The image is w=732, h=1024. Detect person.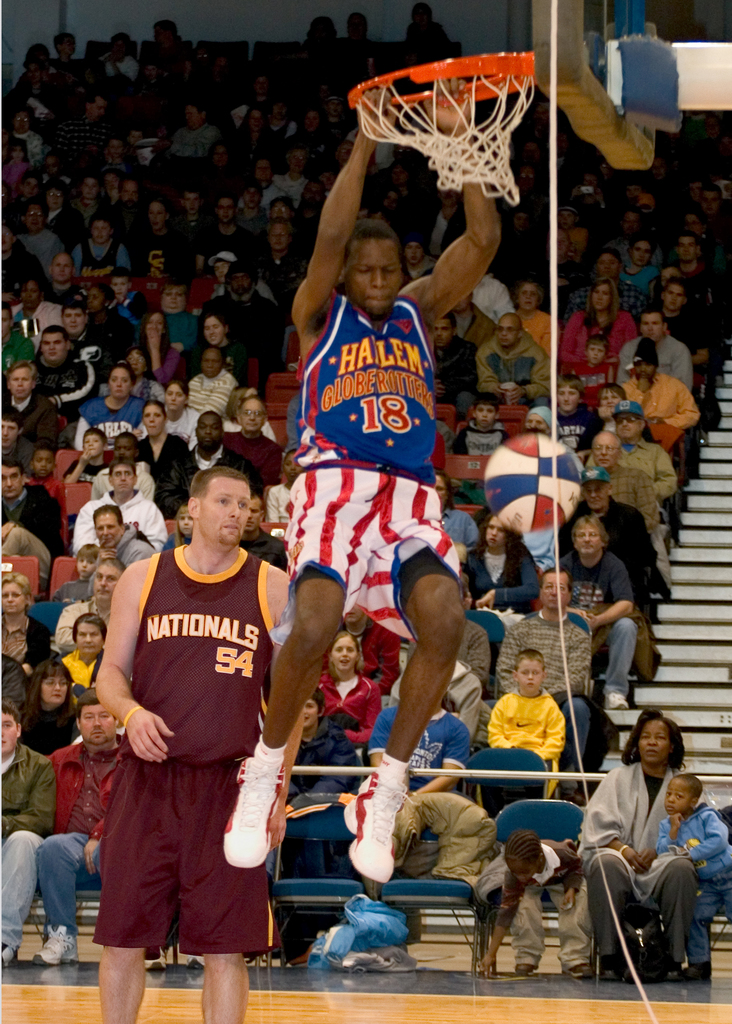
Detection: pyautogui.locateOnScreen(690, 183, 716, 252).
